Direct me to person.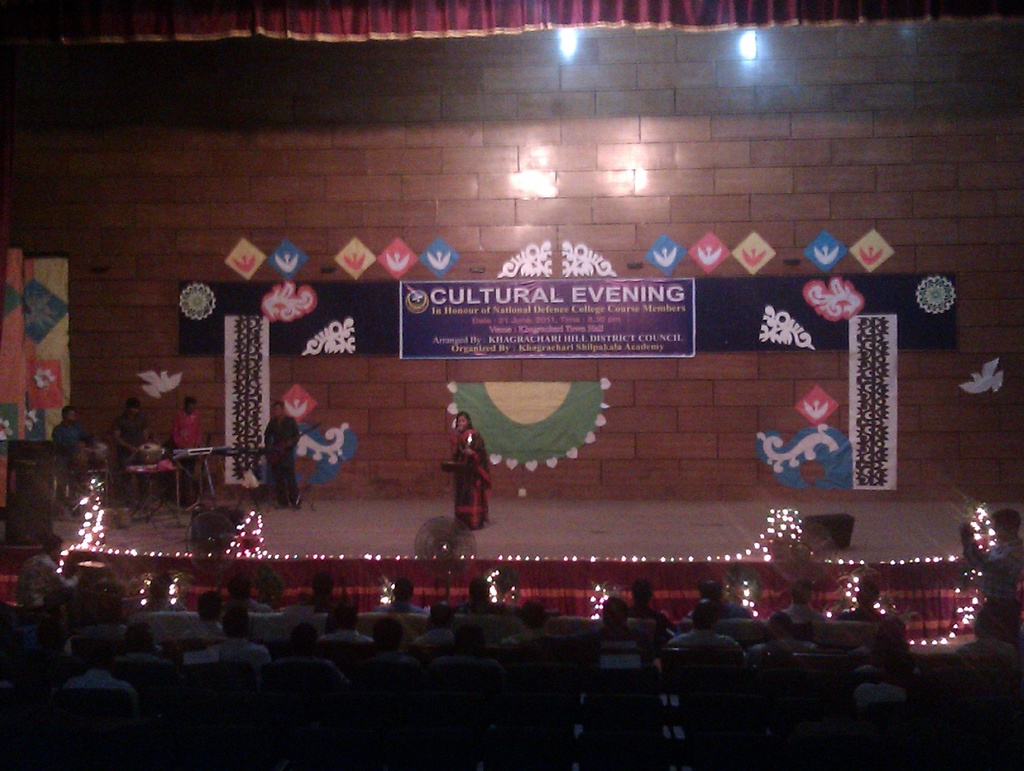
Direction: [left=280, top=613, right=339, bottom=671].
